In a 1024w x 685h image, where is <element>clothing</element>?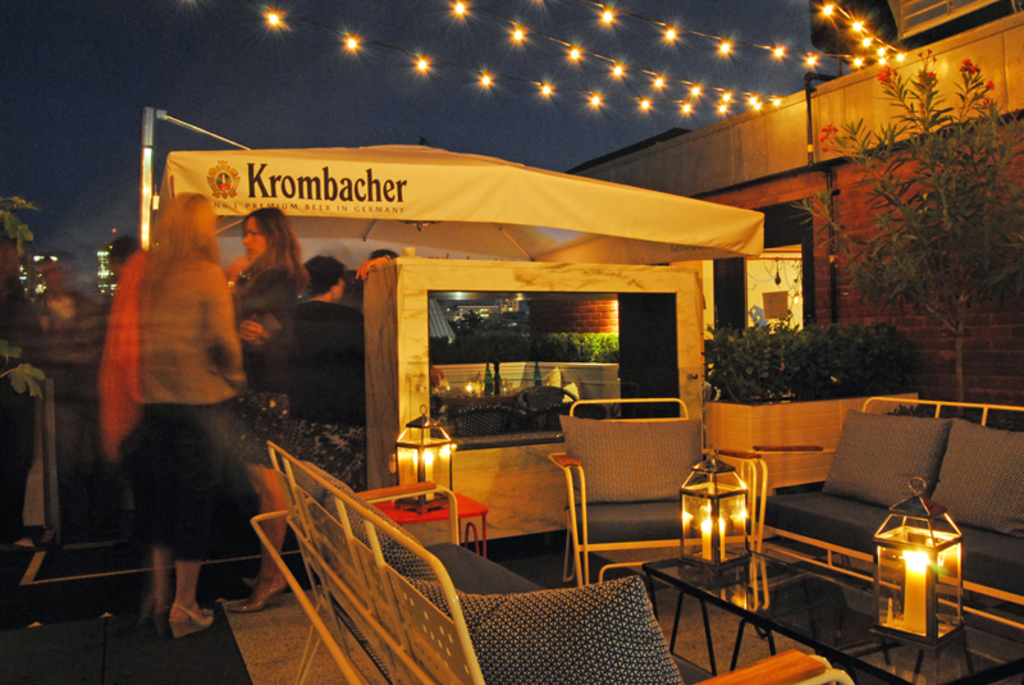
(x1=225, y1=256, x2=310, y2=394).
